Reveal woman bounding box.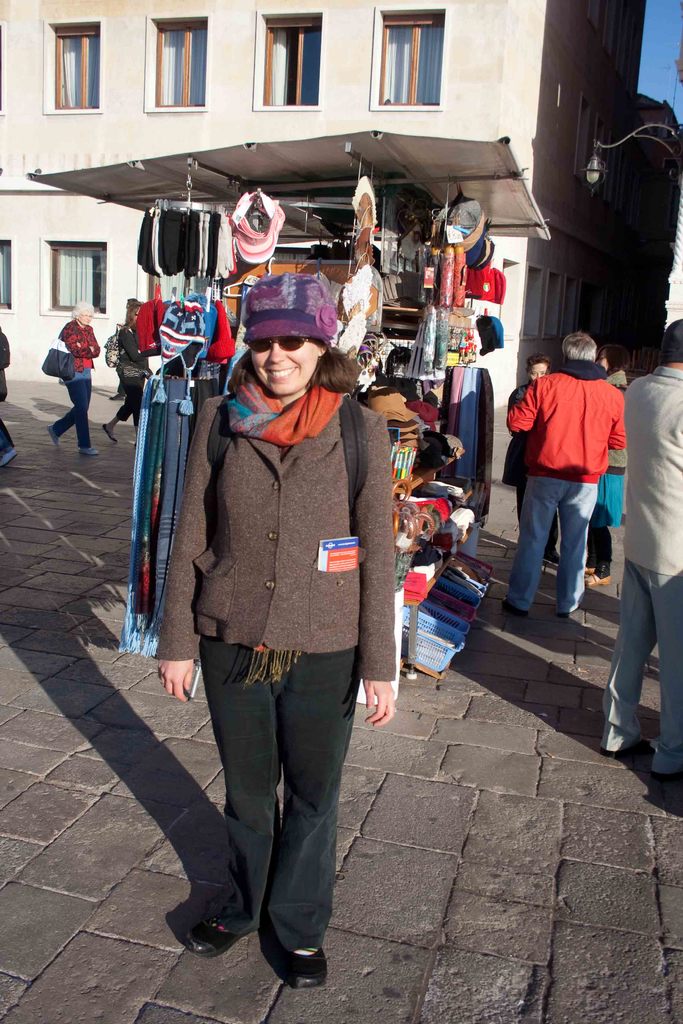
Revealed: bbox=[502, 353, 559, 564].
